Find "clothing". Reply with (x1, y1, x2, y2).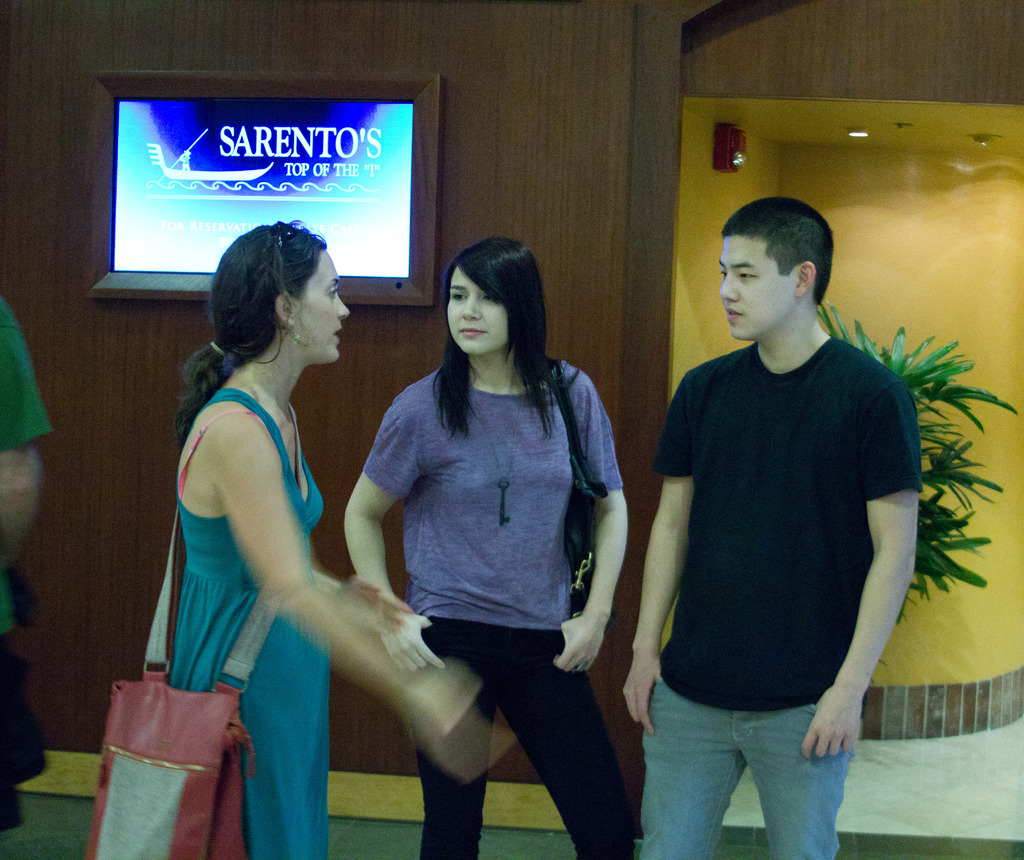
(0, 294, 51, 833).
